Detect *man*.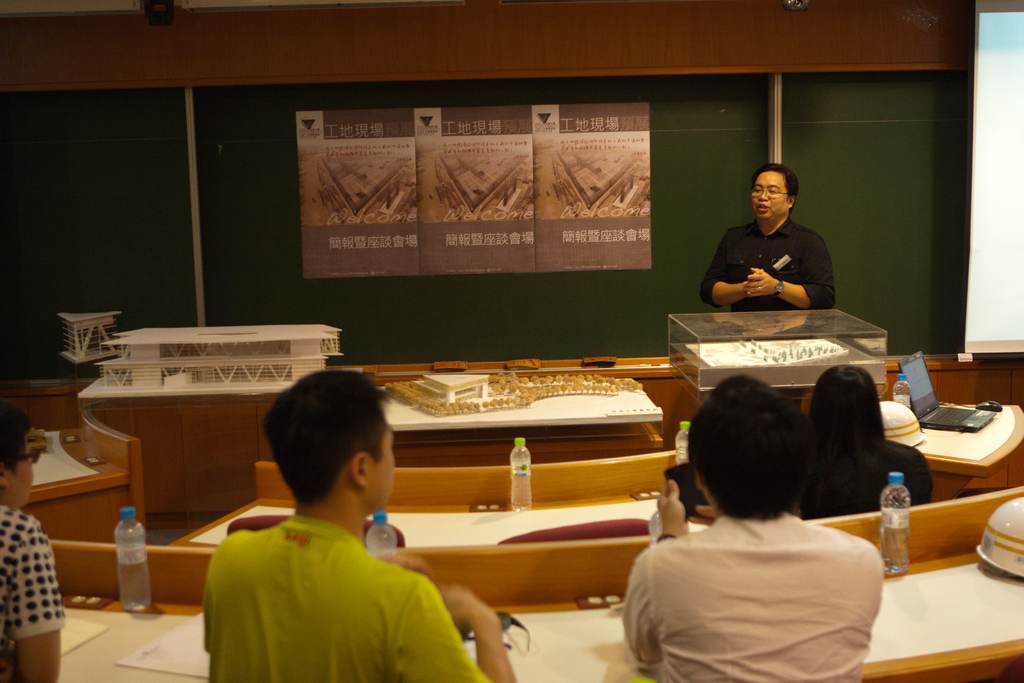
Detected at BBox(199, 367, 514, 682).
